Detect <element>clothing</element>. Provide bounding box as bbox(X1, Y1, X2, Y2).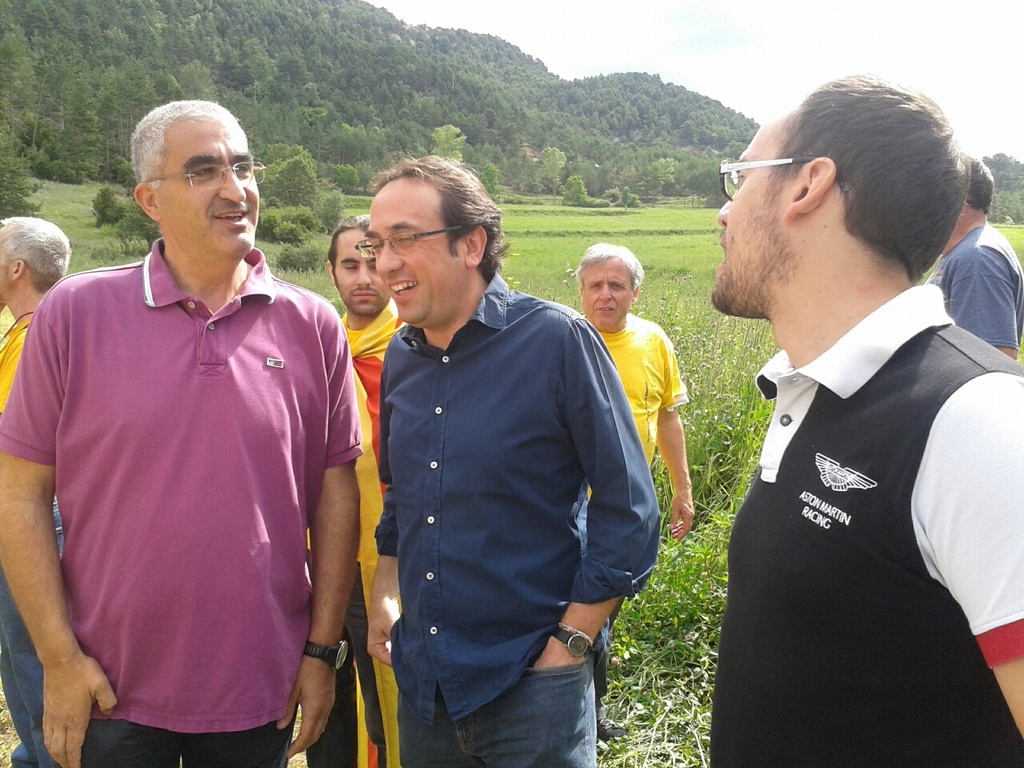
bbox(706, 230, 1008, 755).
